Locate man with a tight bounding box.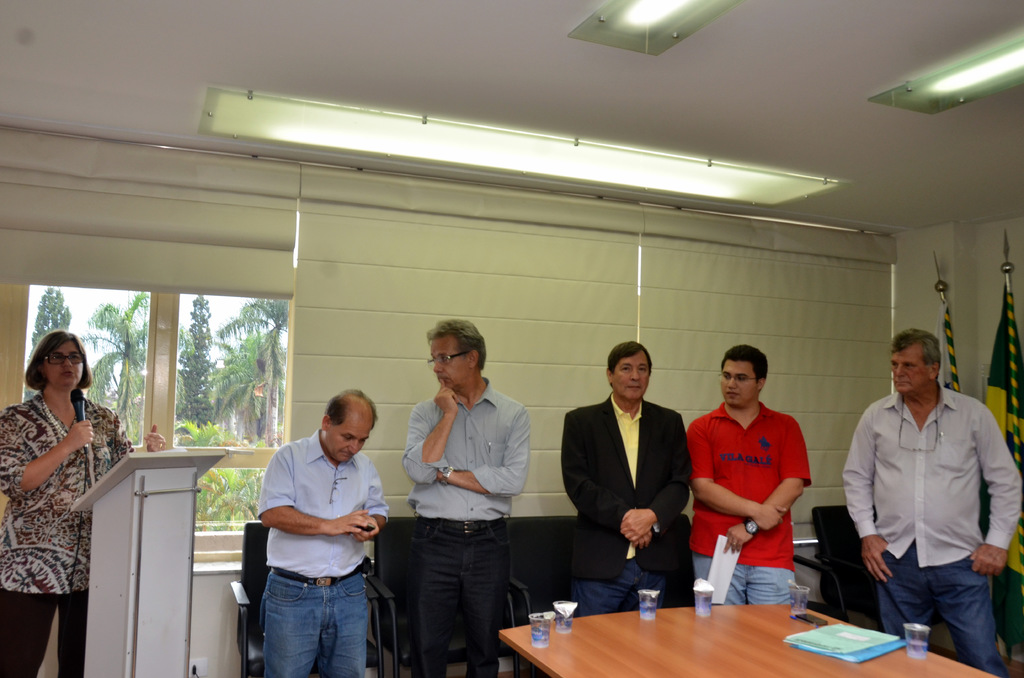
(414, 316, 522, 677).
